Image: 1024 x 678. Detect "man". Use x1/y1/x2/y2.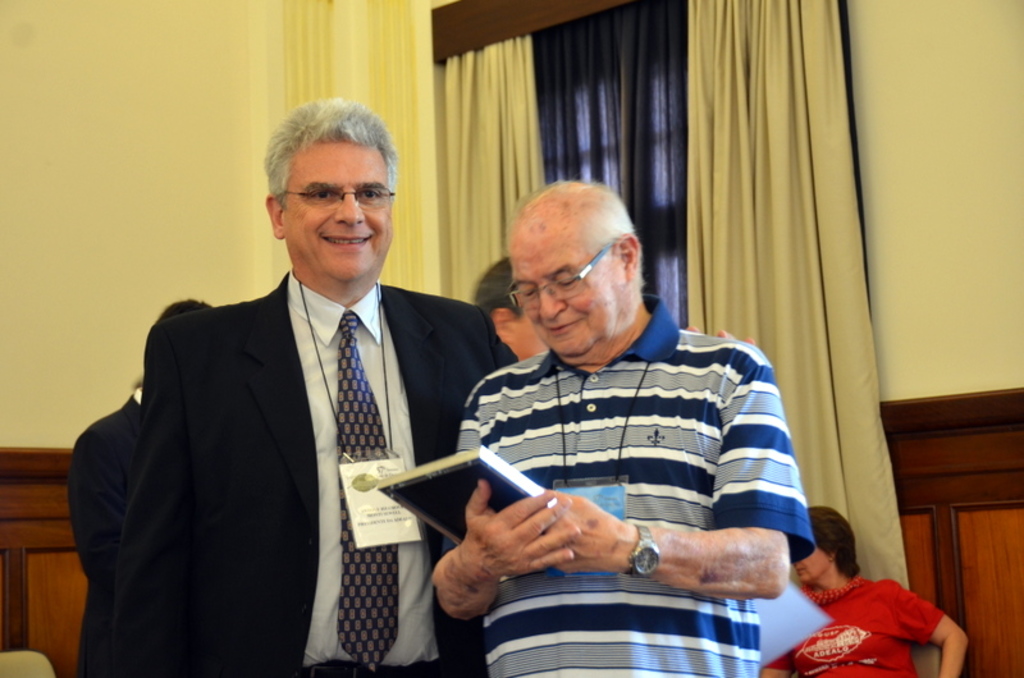
426/178/815/677.
